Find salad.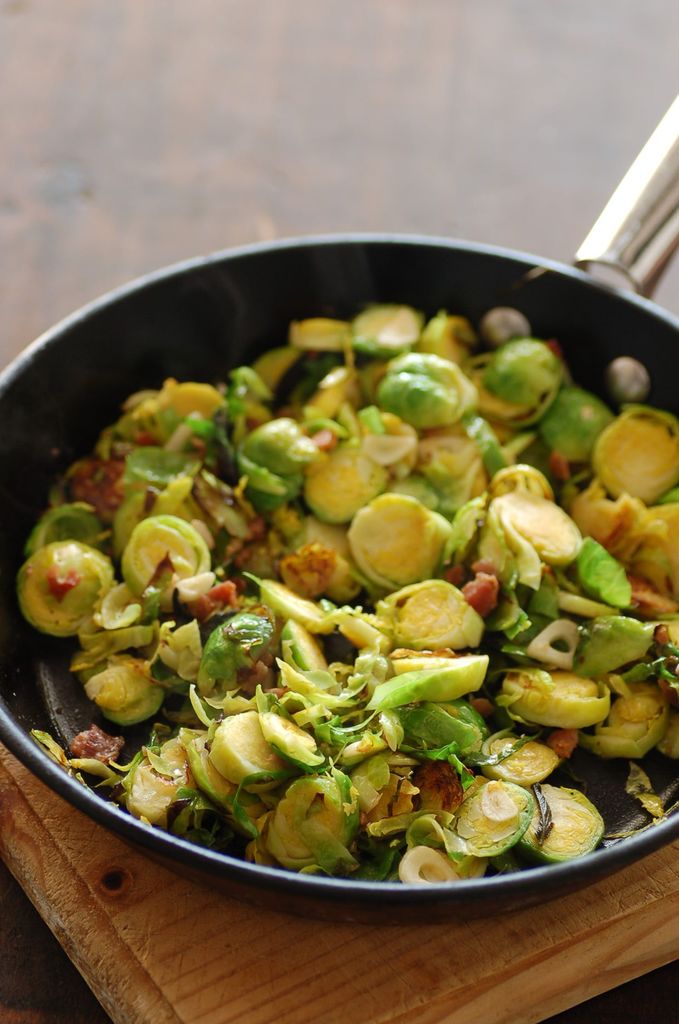
(15,297,678,886).
